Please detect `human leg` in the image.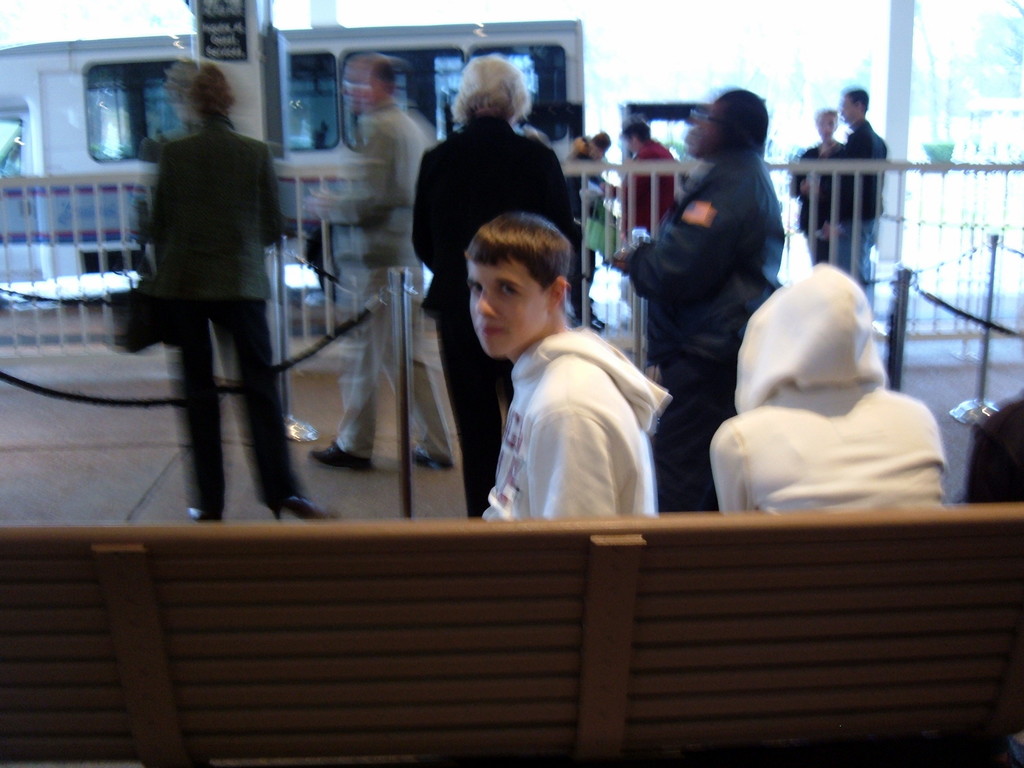
detection(829, 216, 879, 284).
